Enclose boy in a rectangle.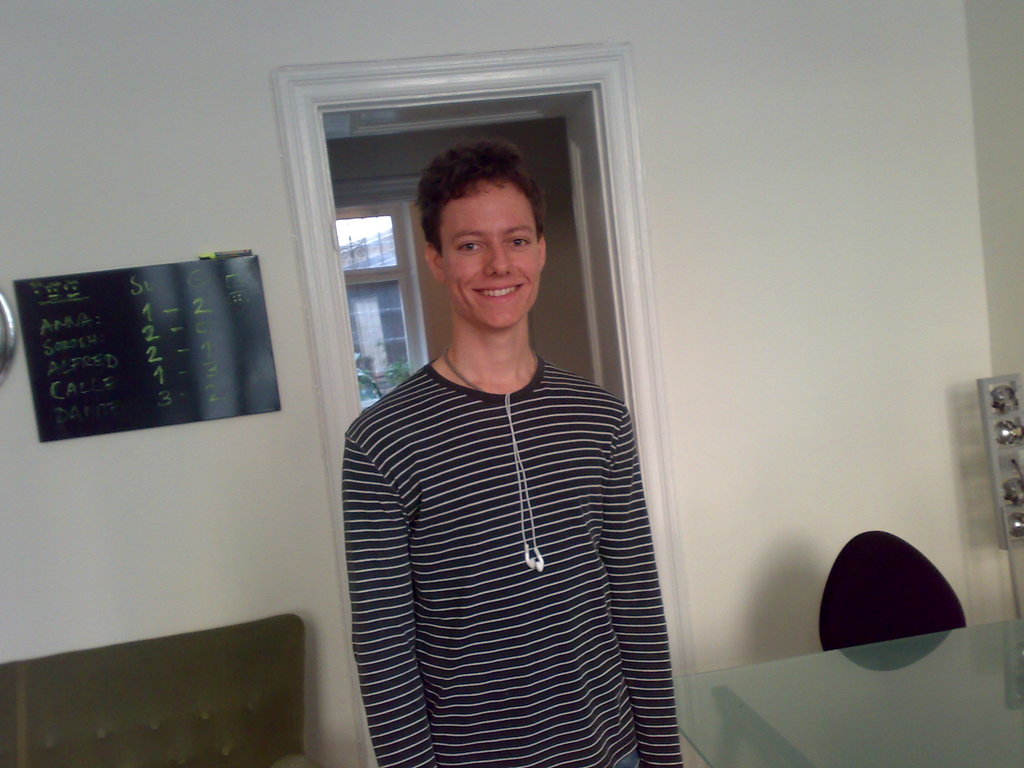
region(348, 134, 680, 767).
